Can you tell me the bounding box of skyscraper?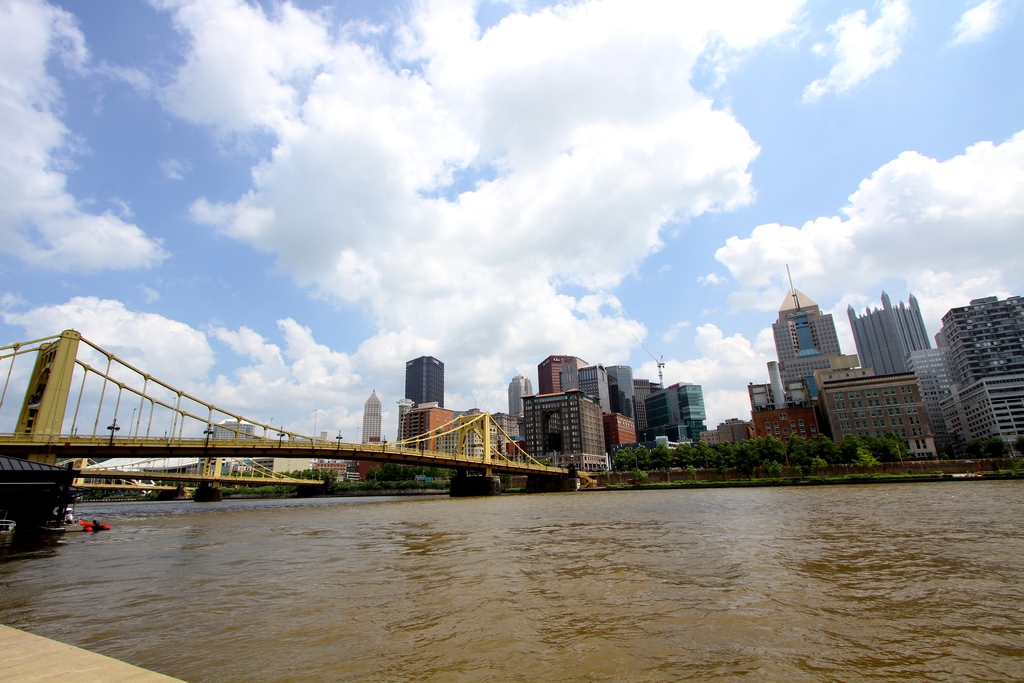
box(636, 354, 714, 469).
